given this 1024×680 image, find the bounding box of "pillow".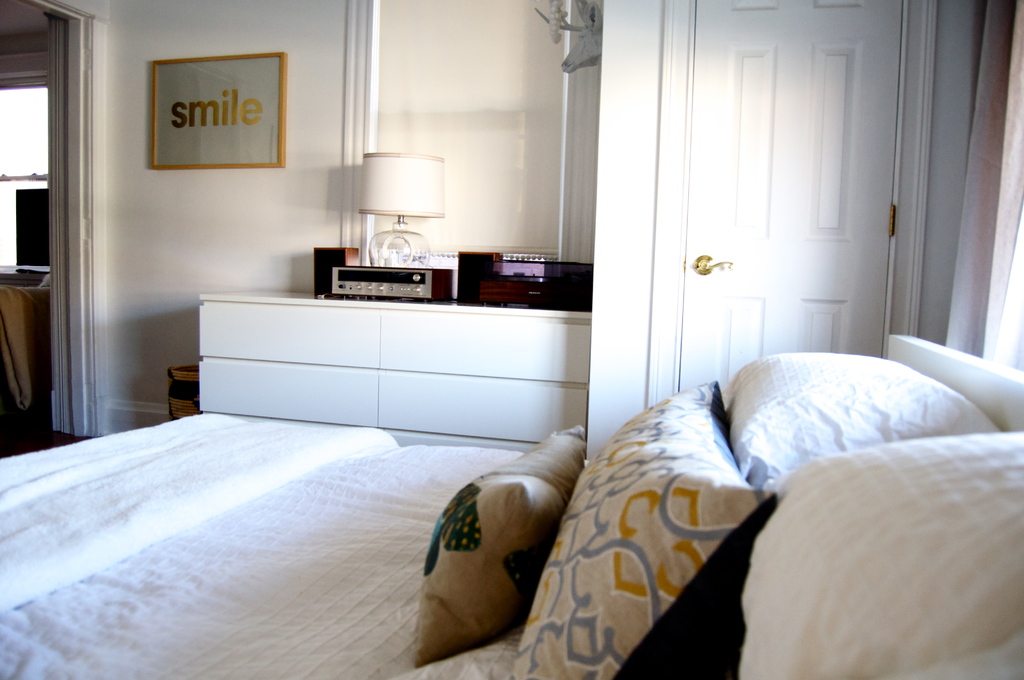
(left=402, top=423, right=596, bottom=655).
